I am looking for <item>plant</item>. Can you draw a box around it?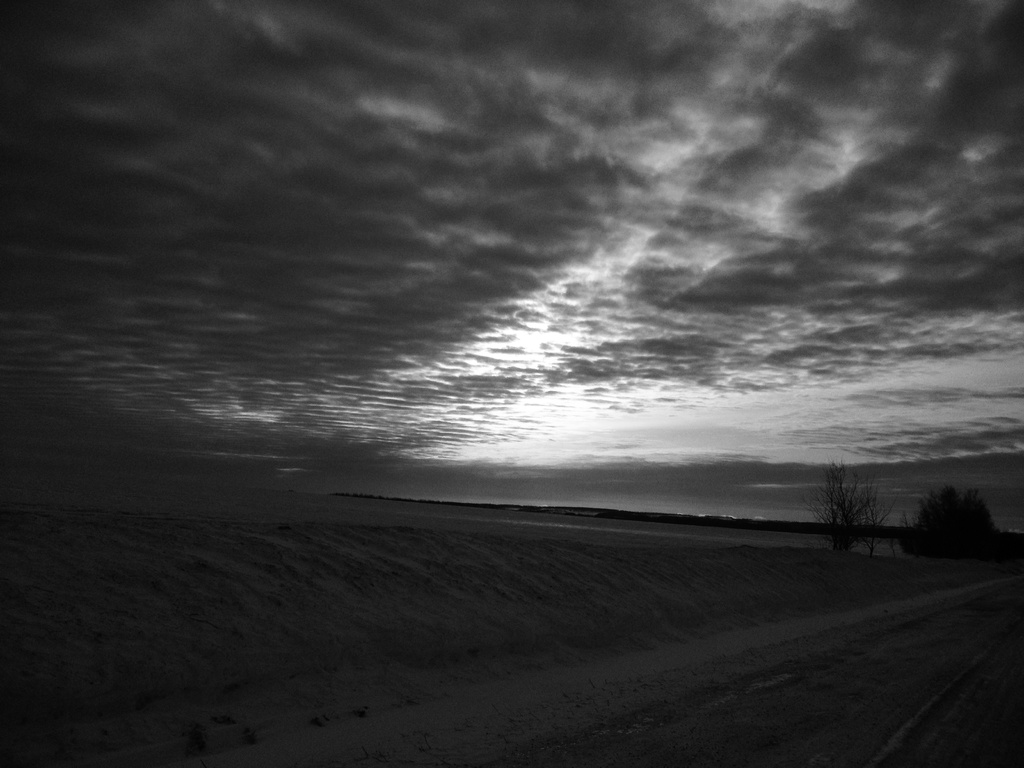
Sure, the bounding box is (852, 485, 903, 549).
